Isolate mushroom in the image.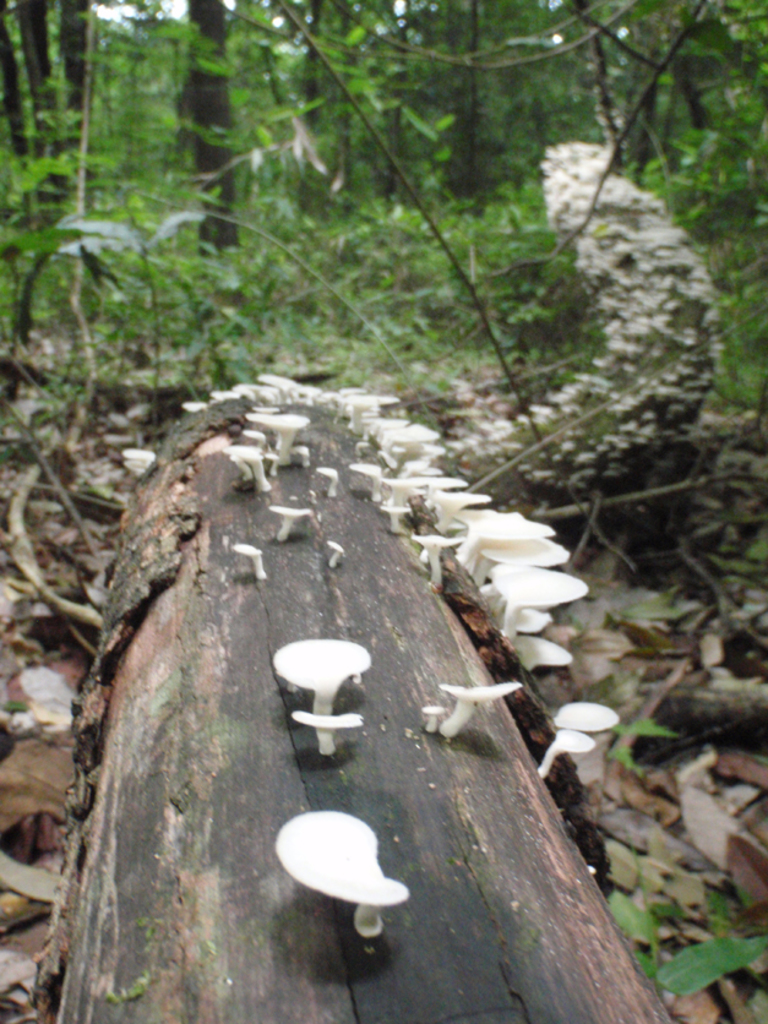
Isolated region: 532, 723, 593, 789.
